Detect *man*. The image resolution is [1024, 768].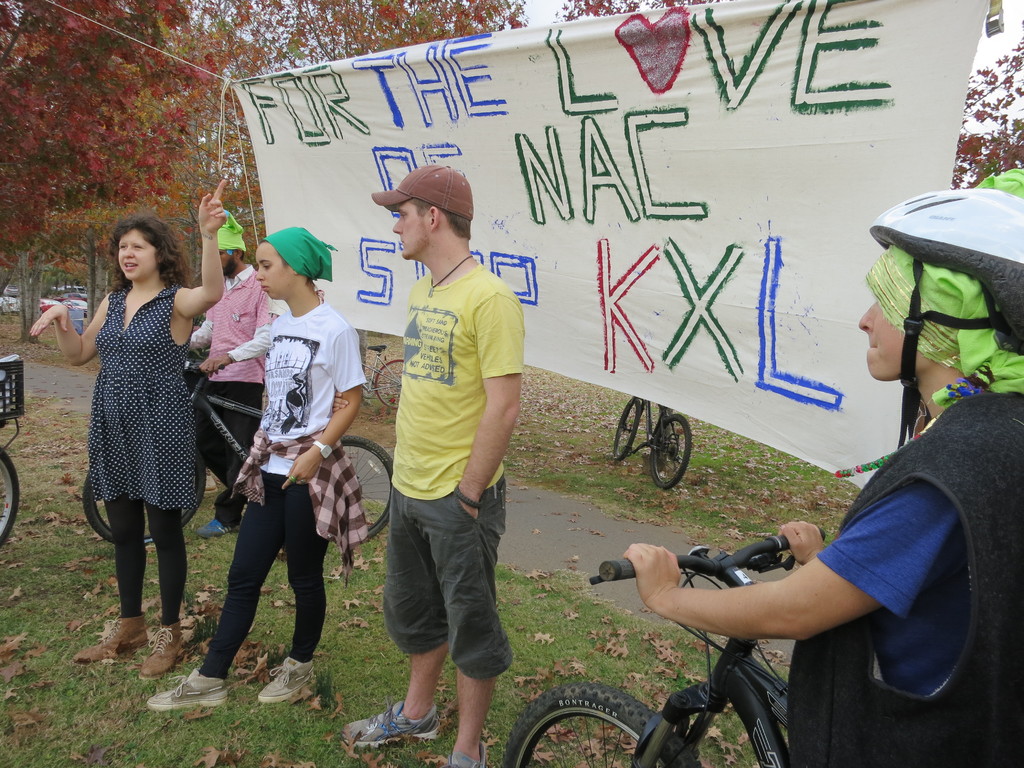
{"left": 184, "top": 220, "right": 279, "bottom": 543}.
